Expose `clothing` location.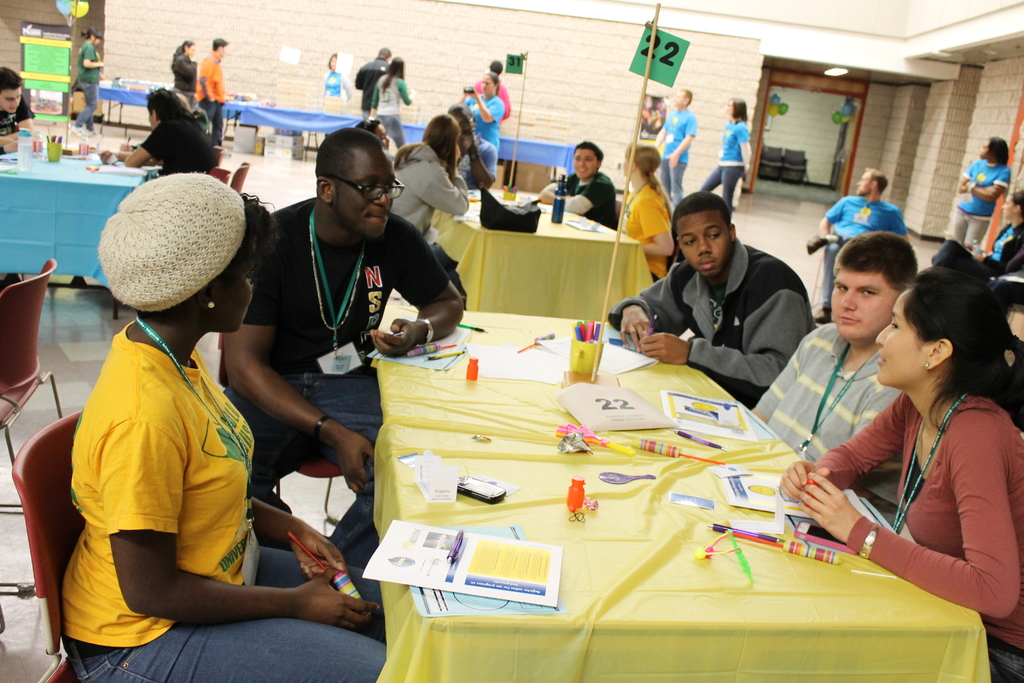
Exposed at [x1=947, y1=158, x2=1012, y2=260].
